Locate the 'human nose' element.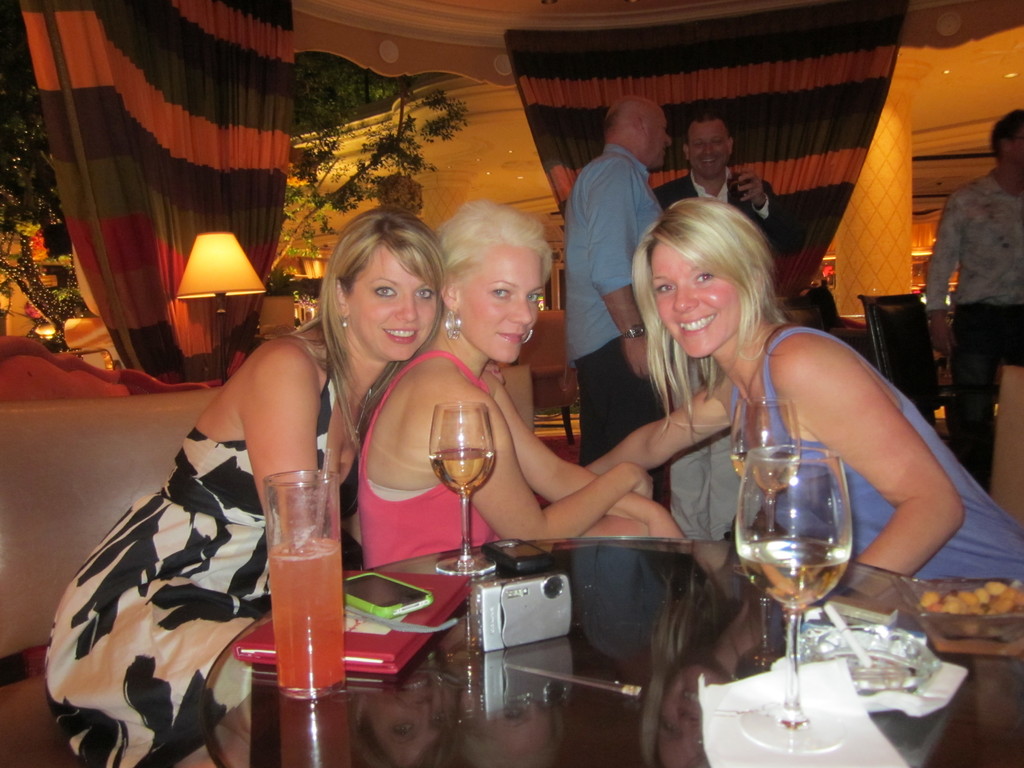
Element bbox: l=511, t=295, r=531, b=323.
